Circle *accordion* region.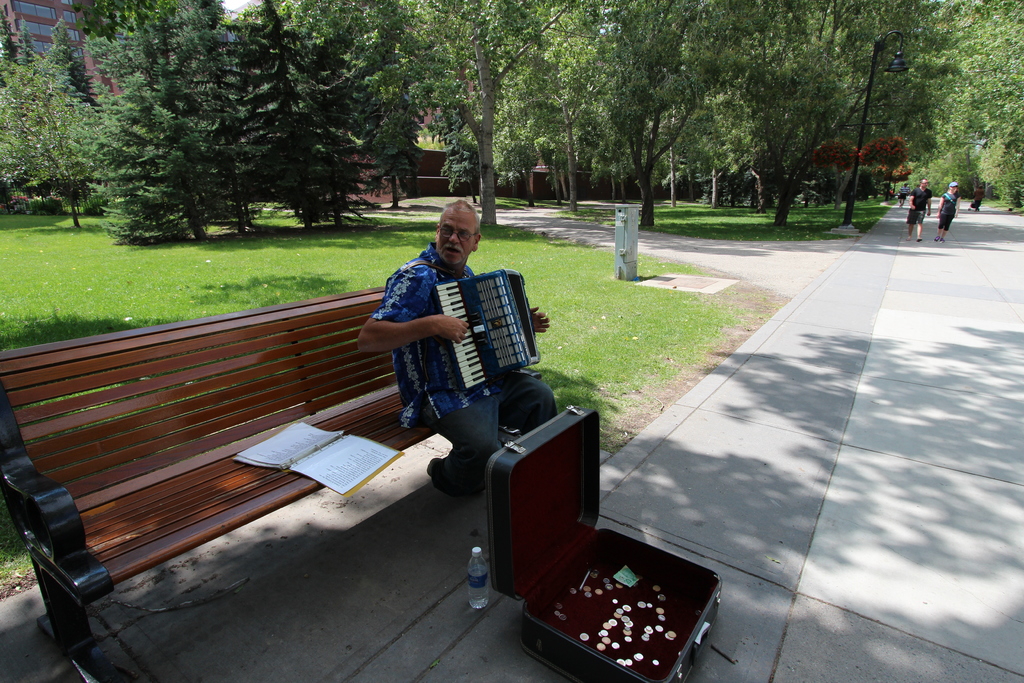
Region: <box>434,265,543,380</box>.
